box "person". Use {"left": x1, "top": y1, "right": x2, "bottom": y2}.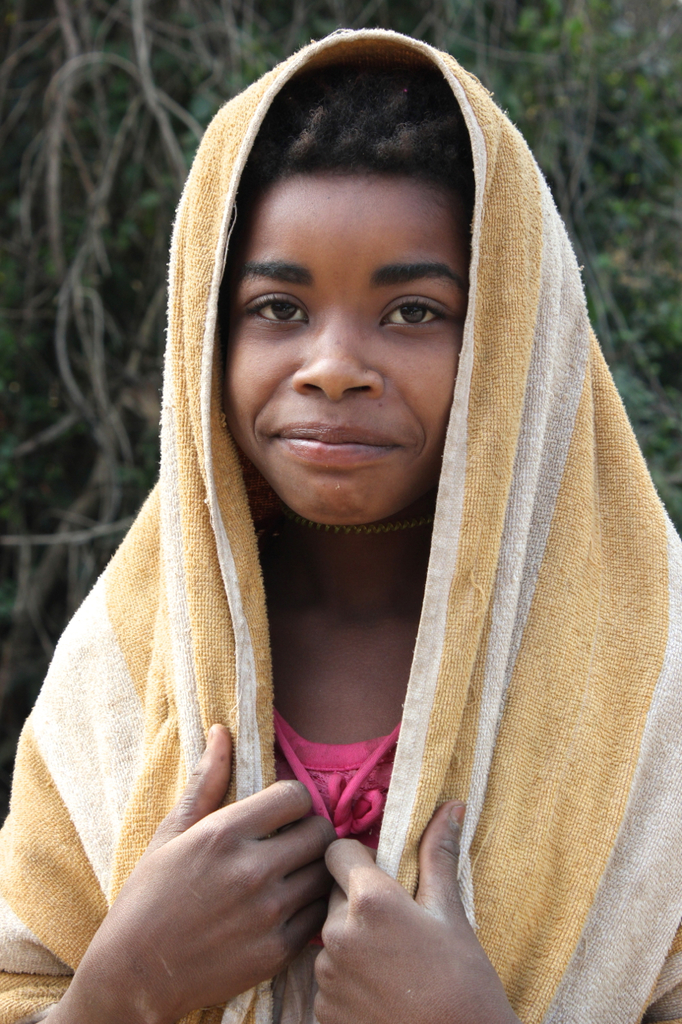
{"left": 14, "top": 35, "right": 626, "bottom": 1006}.
